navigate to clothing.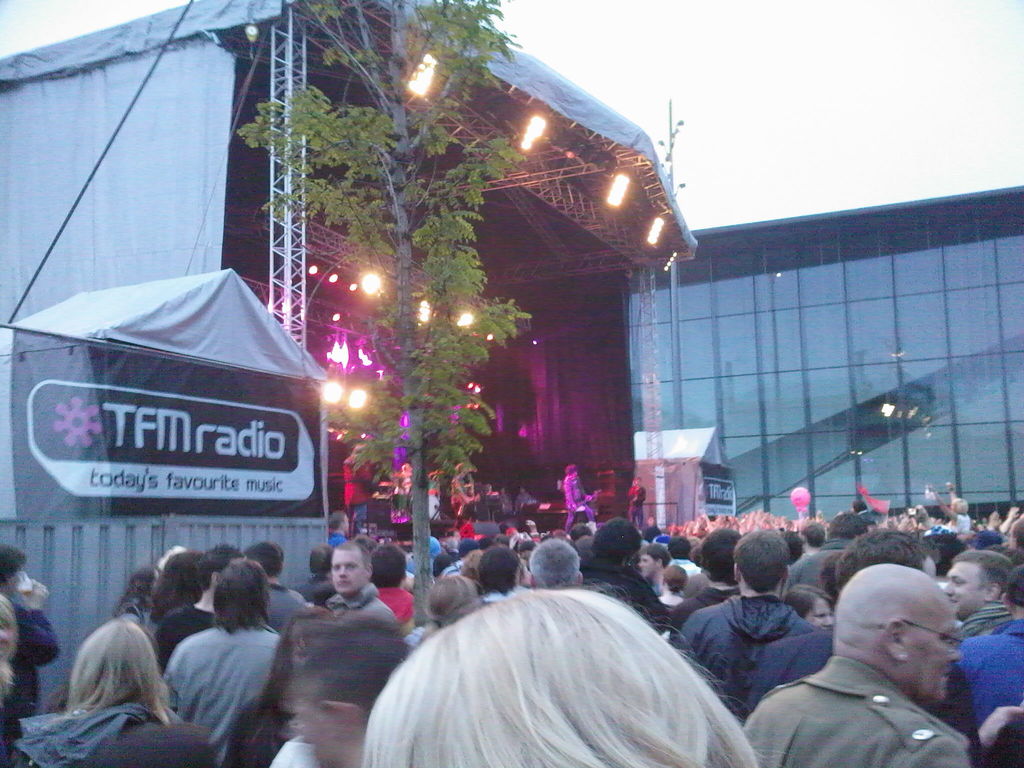
Navigation target: [950, 511, 969, 534].
